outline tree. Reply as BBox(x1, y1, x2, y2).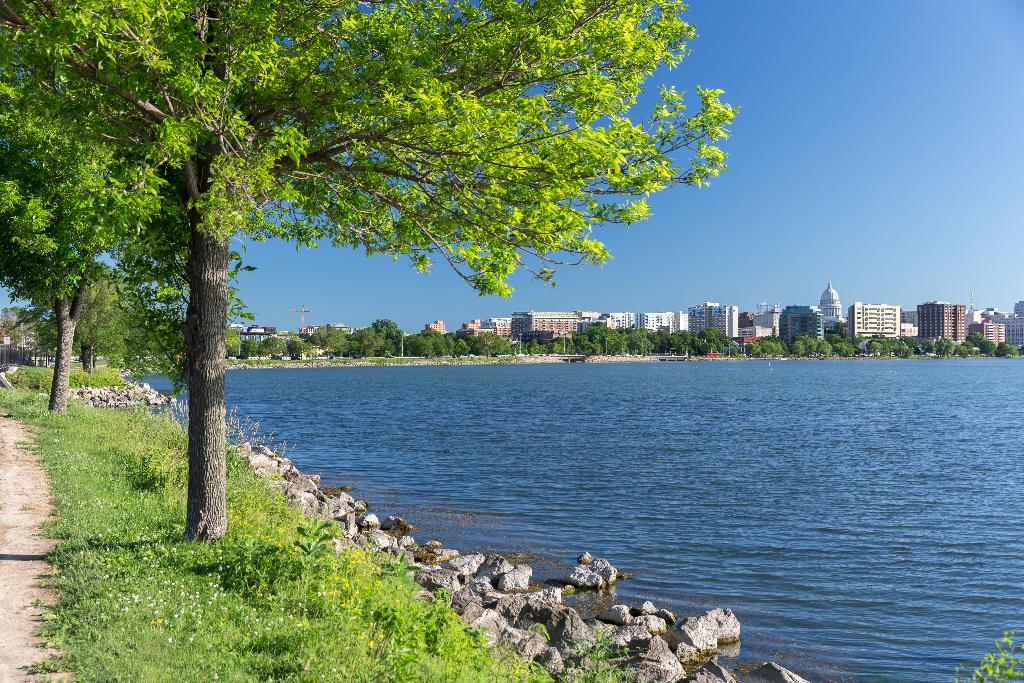
BBox(0, 96, 186, 411).
